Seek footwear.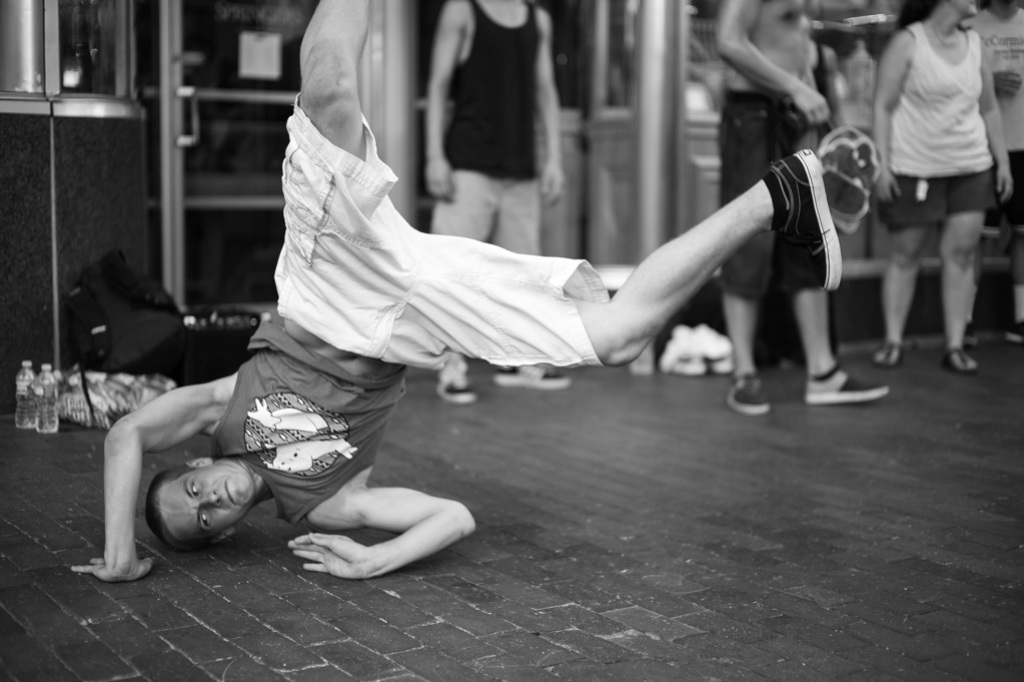
pyautogui.locateOnScreen(773, 145, 844, 291).
